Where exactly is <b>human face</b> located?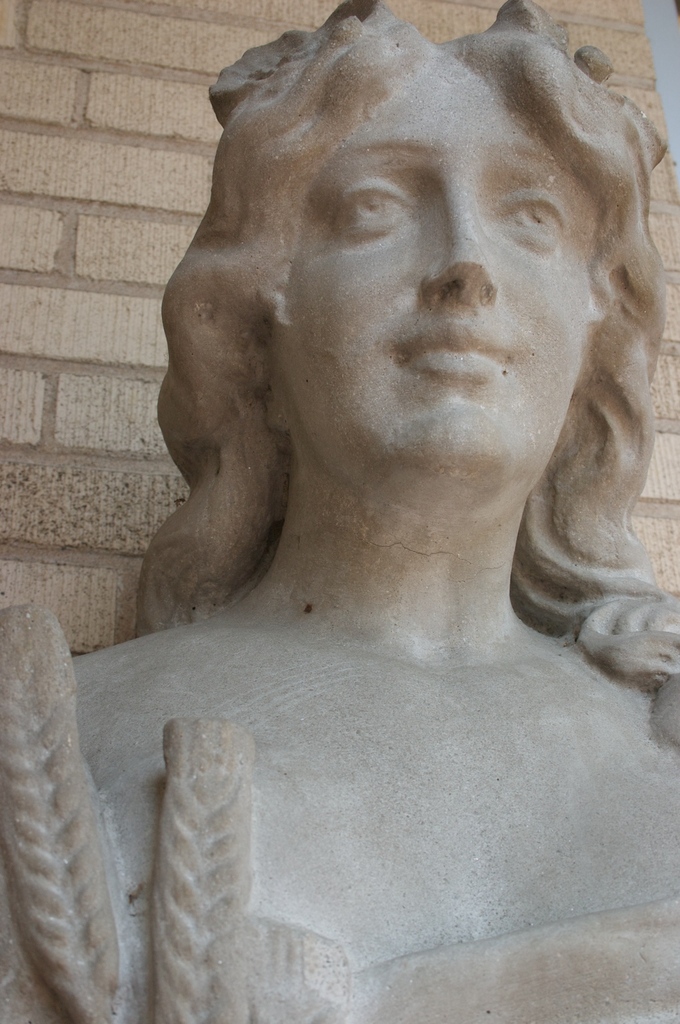
Its bounding box is <box>287,77,595,461</box>.
